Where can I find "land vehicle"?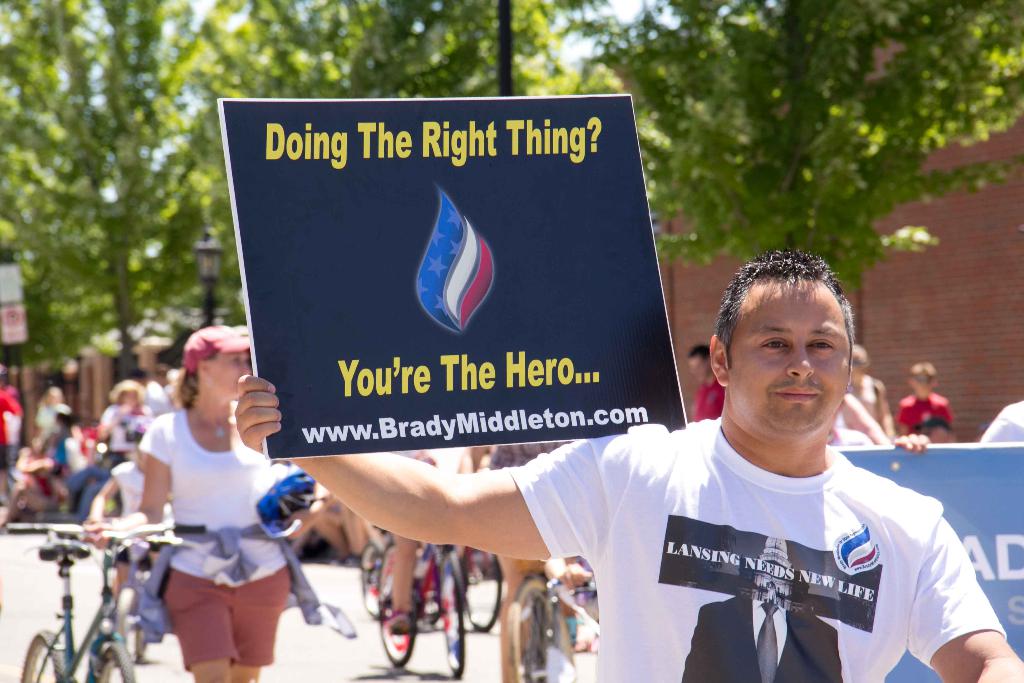
You can find it at x1=376 y1=530 x2=464 y2=681.
